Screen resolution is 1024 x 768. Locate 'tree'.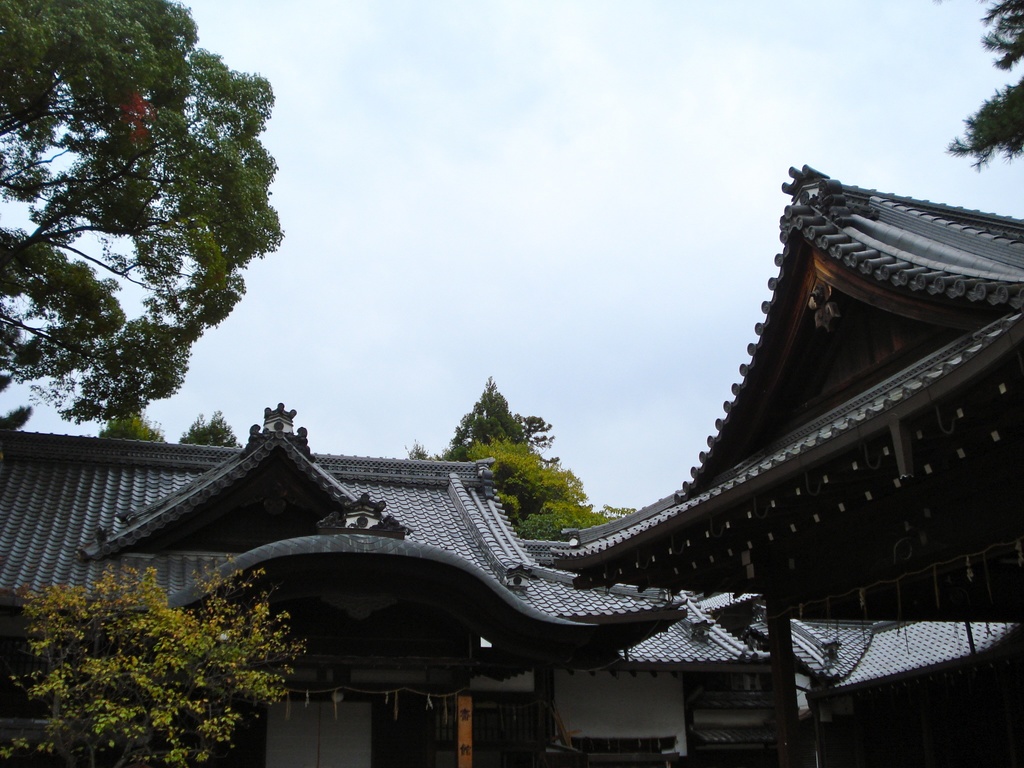
<bbox>945, 0, 1023, 172</bbox>.
